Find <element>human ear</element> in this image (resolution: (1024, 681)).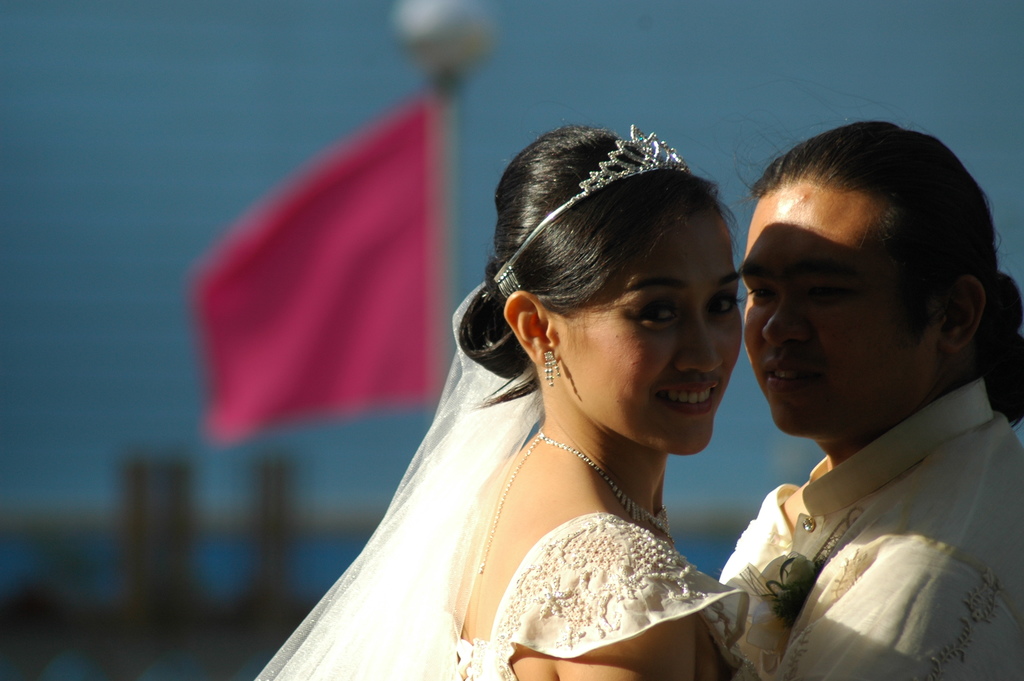
box=[499, 293, 562, 368].
